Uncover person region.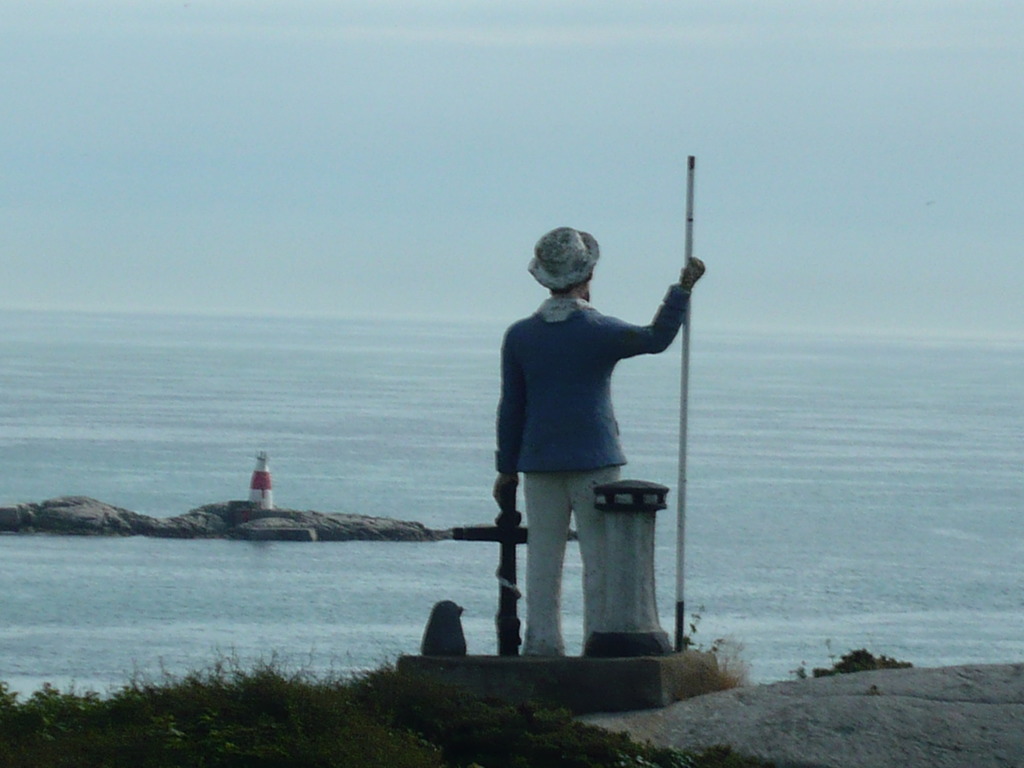
Uncovered: (495,227,706,655).
